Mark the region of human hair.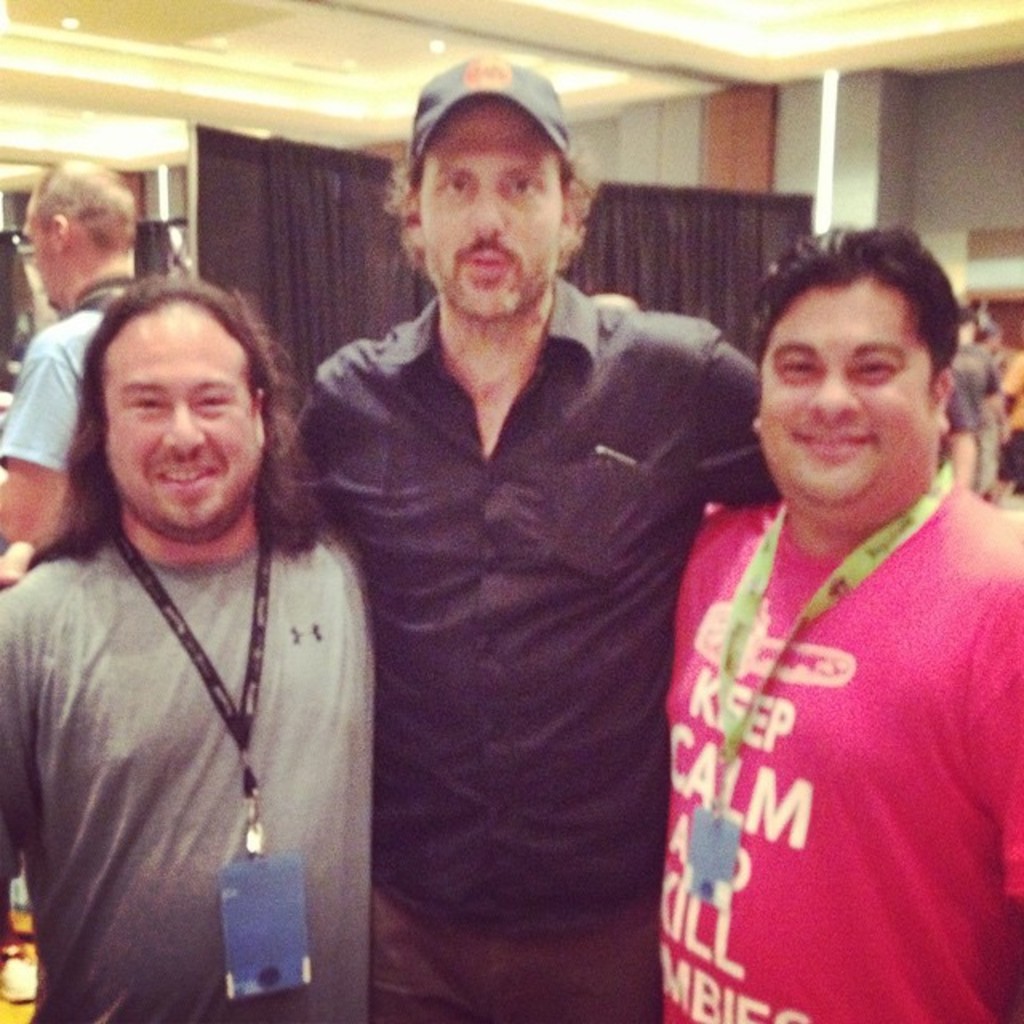
Region: (37,158,141,261).
